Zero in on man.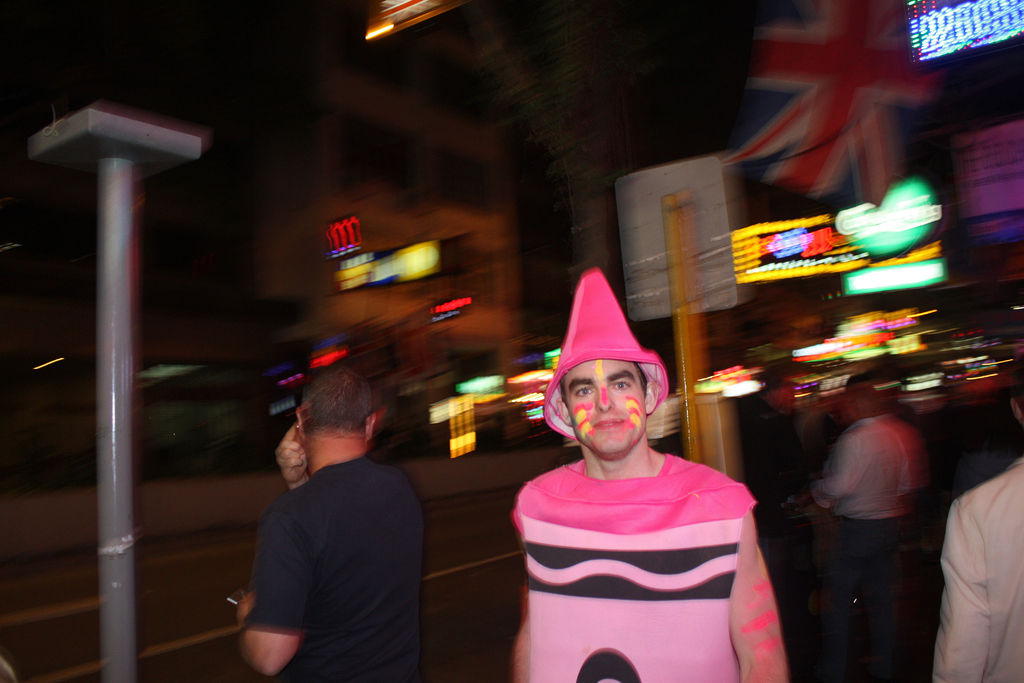
Zeroed in: [left=508, top=262, right=792, bottom=682].
